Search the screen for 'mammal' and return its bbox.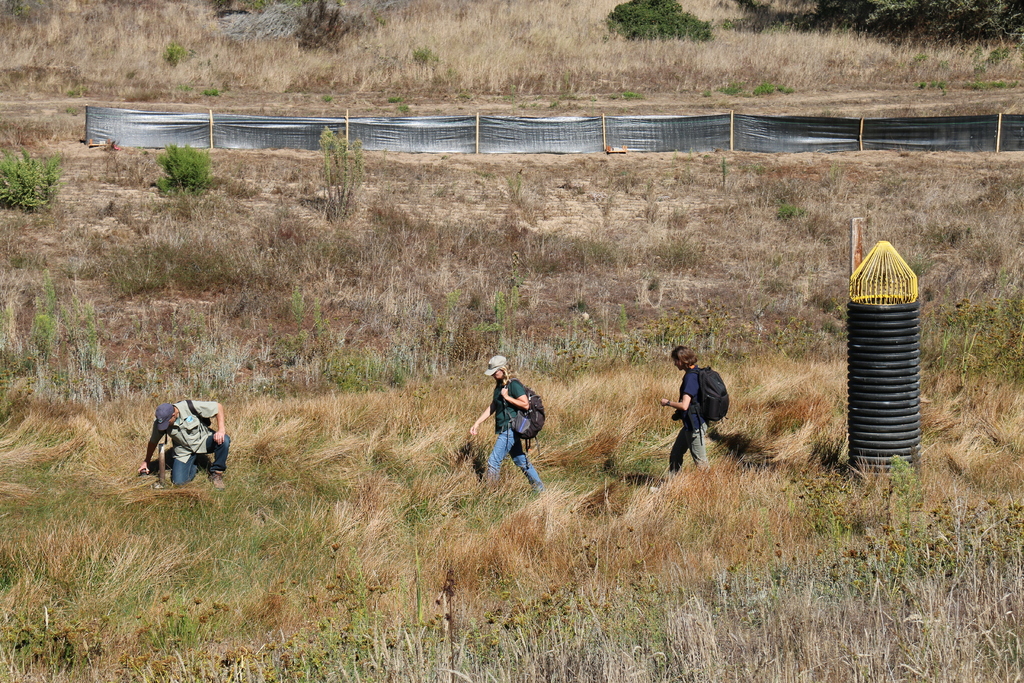
Found: left=471, top=357, right=545, bottom=496.
